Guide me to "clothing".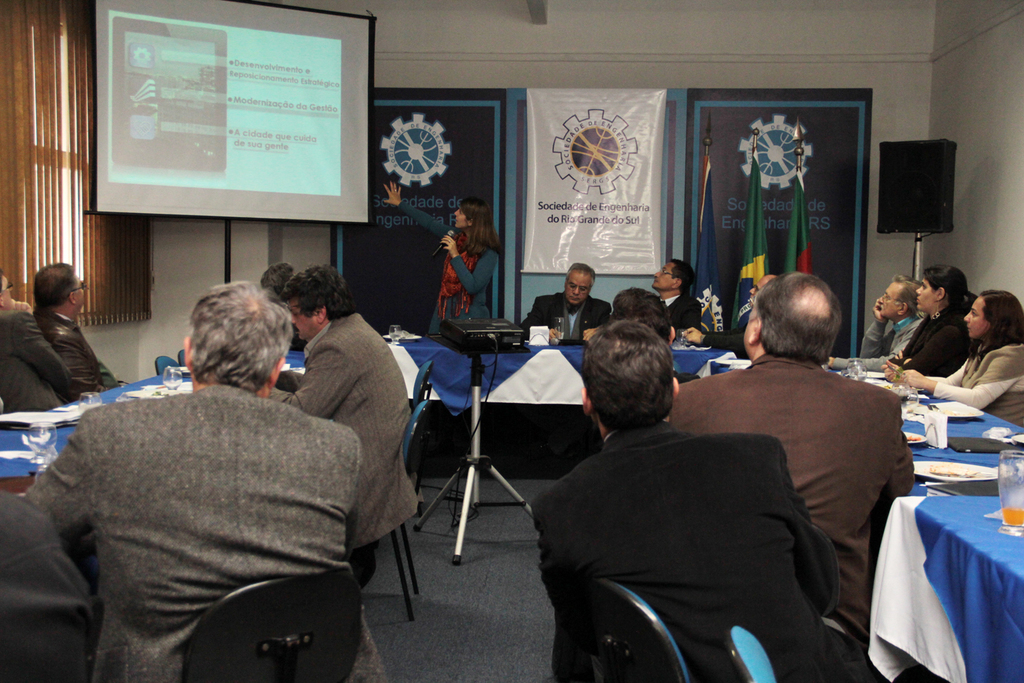
Guidance: 270,316,420,557.
